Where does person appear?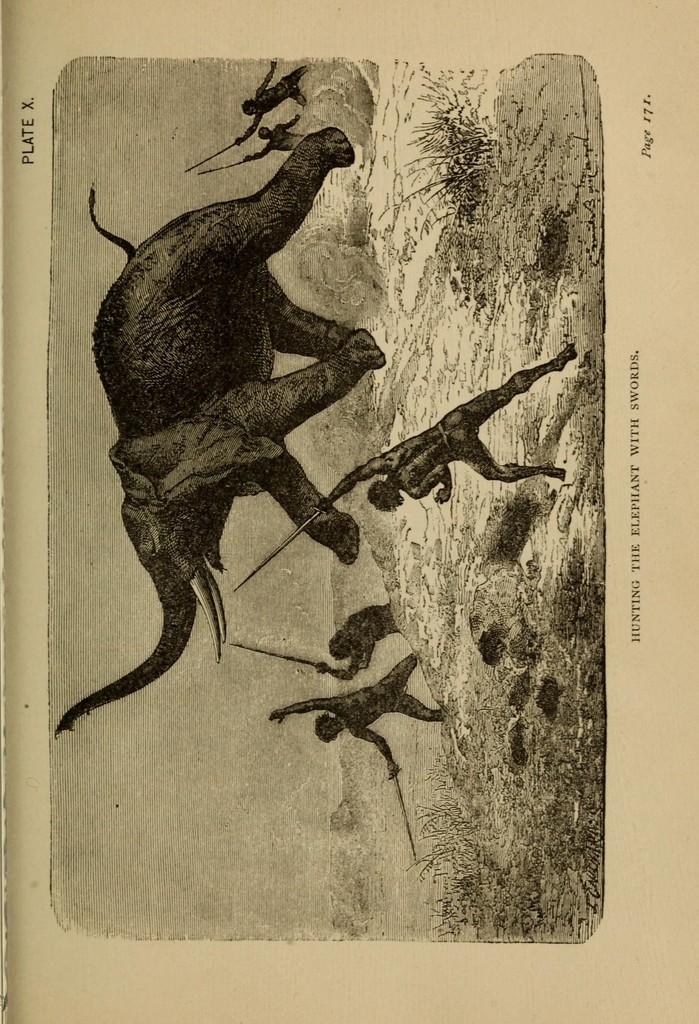
Appears at [x1=261, y1=648, x2=454, y2=781].
